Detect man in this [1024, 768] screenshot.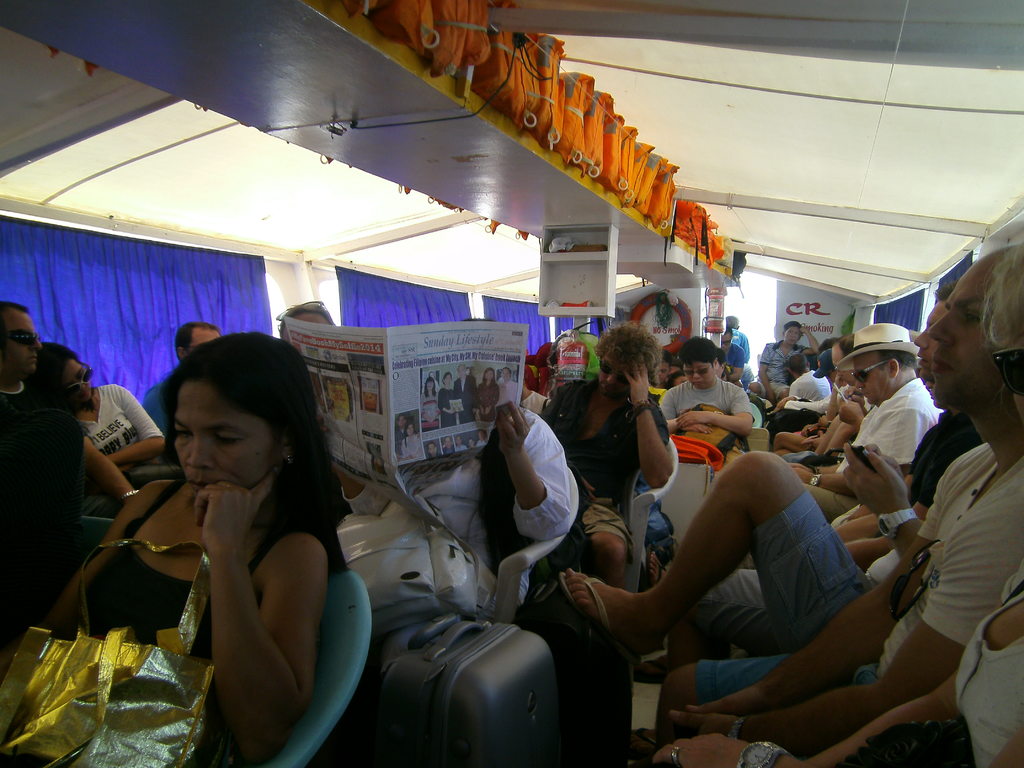
Detection: box(663, 336, 767, 493).
